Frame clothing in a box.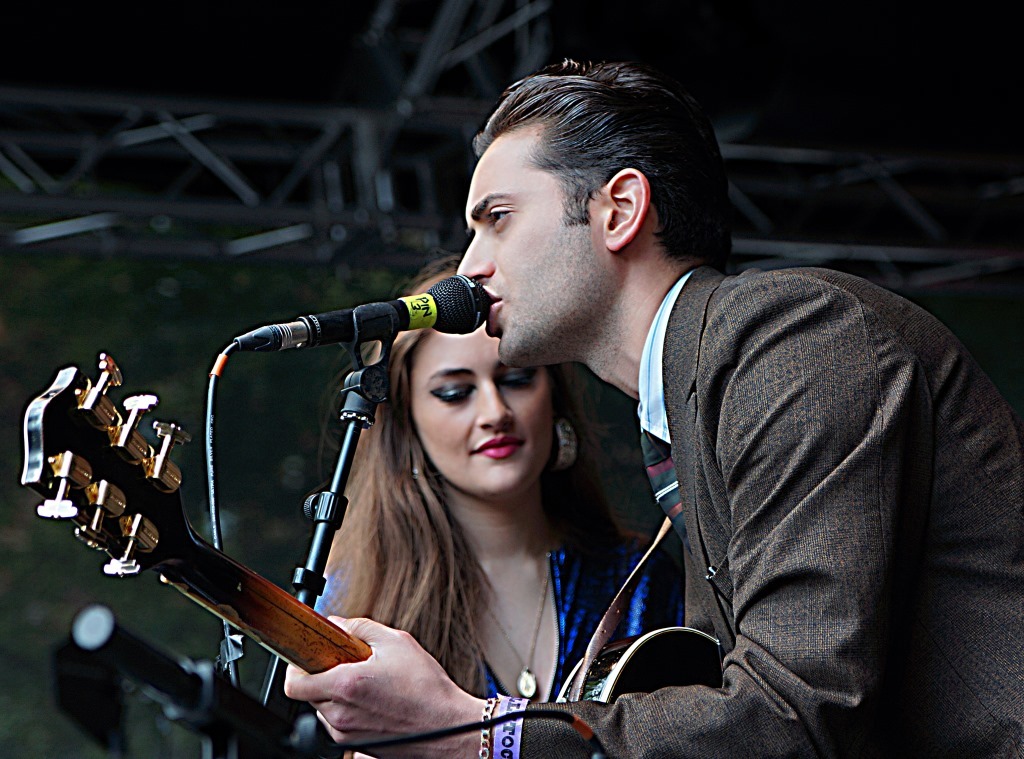
Rect(548, 224, 1005, 755).
